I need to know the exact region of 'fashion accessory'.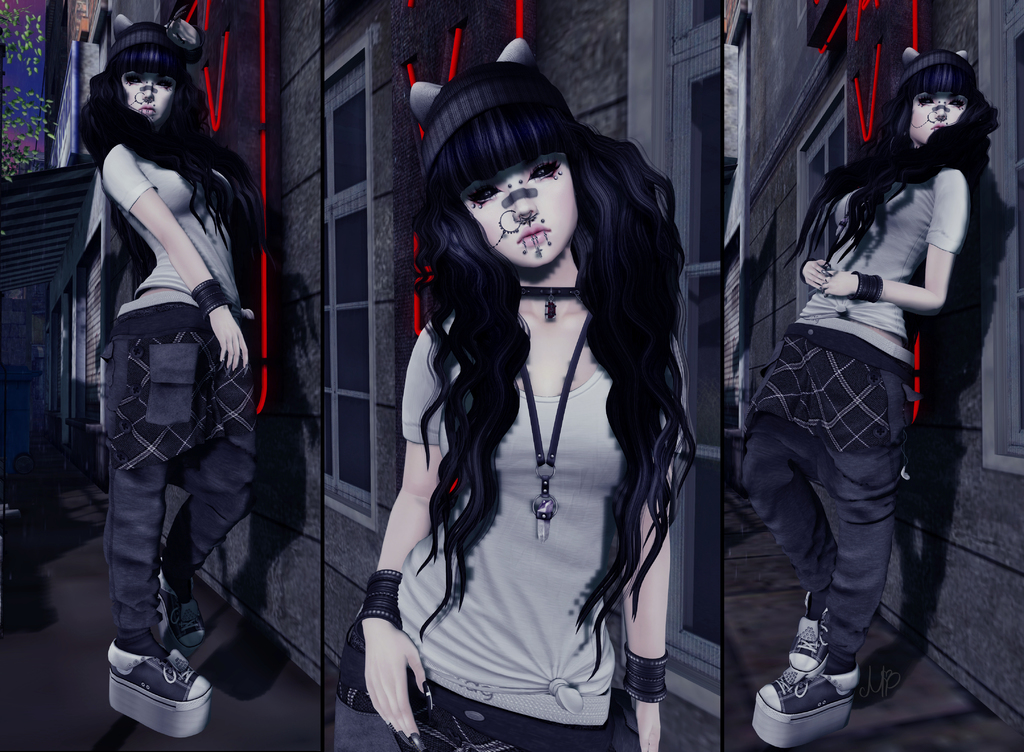
Region: [left=355, top=570, right=403, bottom=641].
